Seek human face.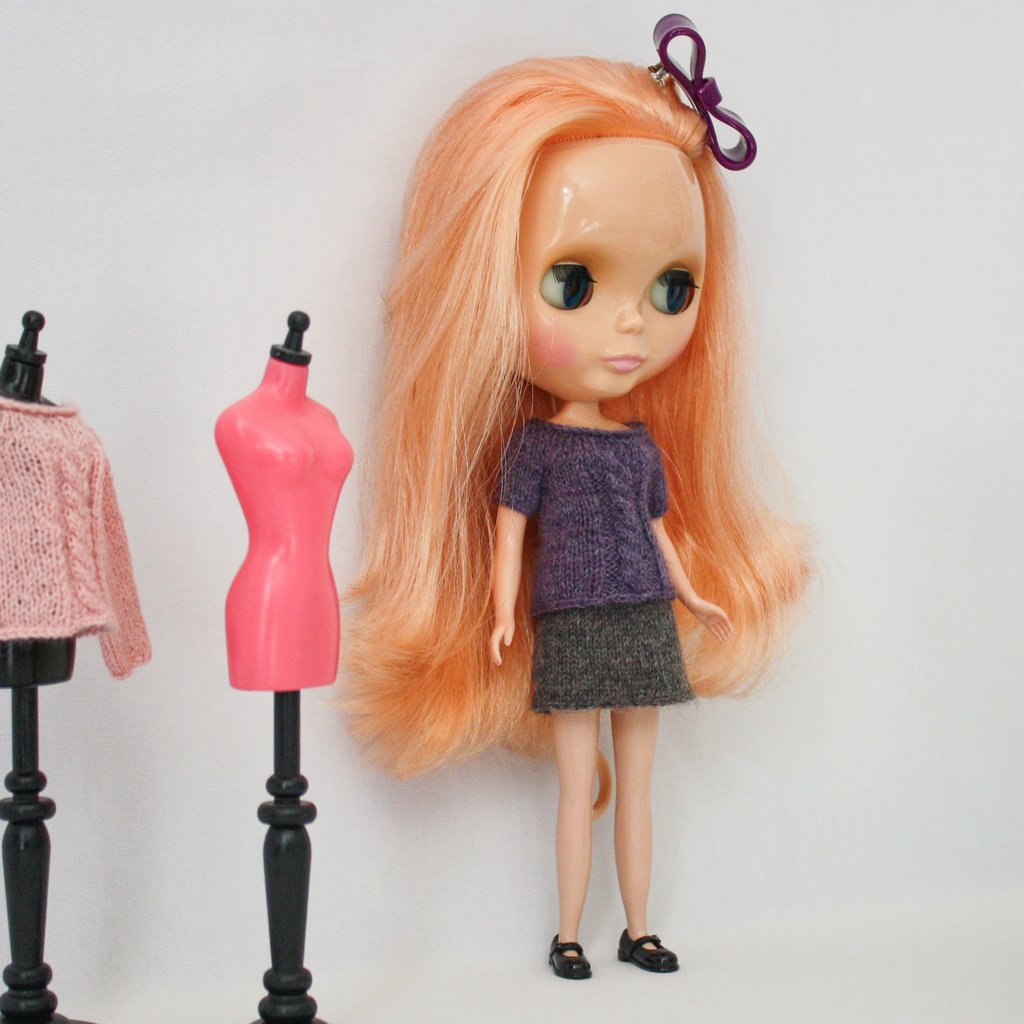
locate(511, 138, 707, 396).
